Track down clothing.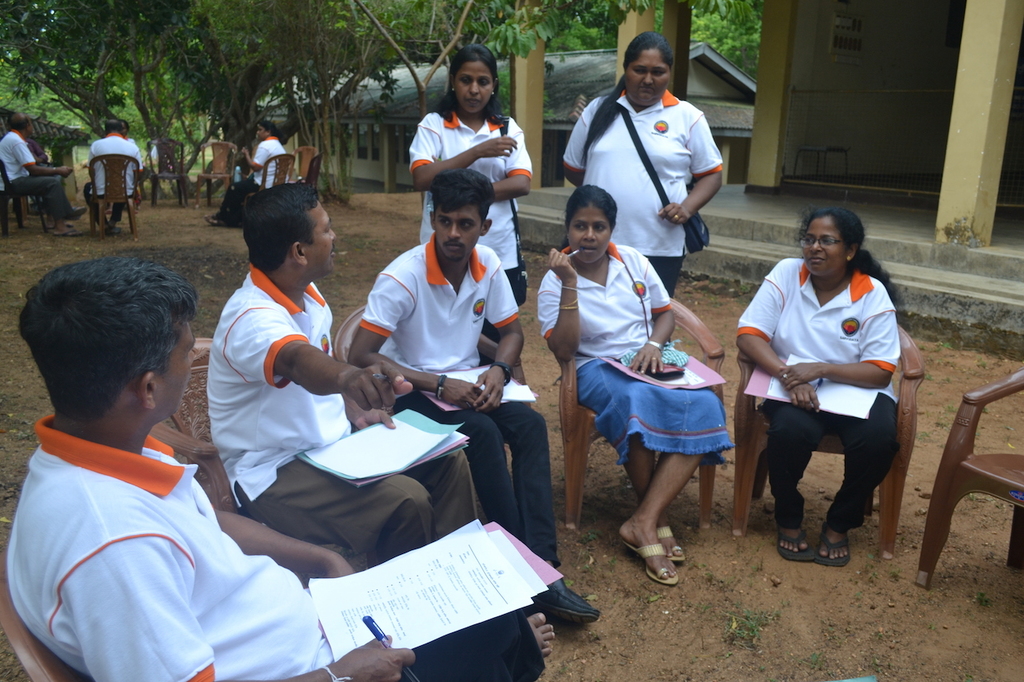
Tracked to 215/185/260/229.
